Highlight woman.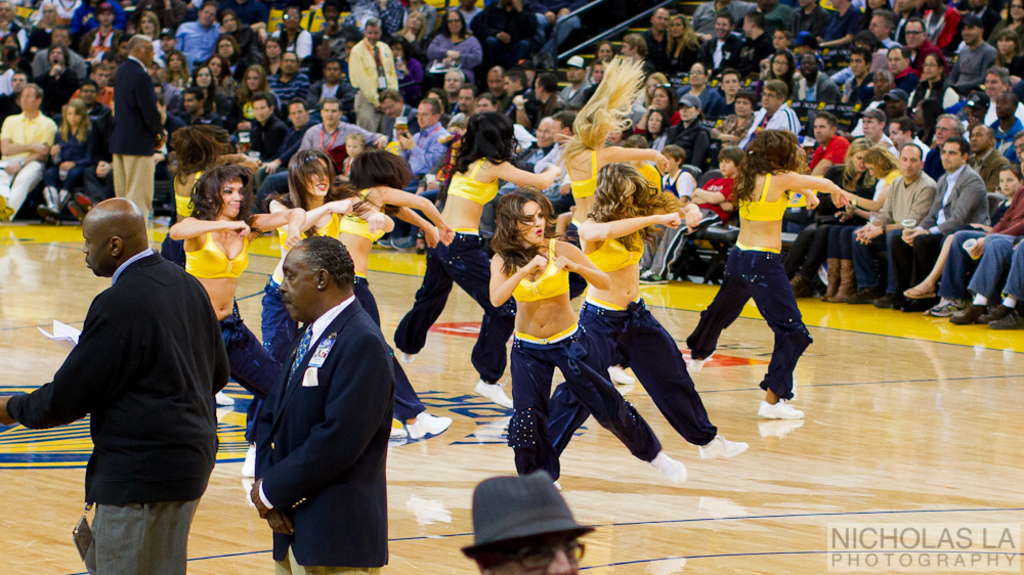
Highlighted region: pyautogui.locateOnScreen(216, 38, 250, 73).
